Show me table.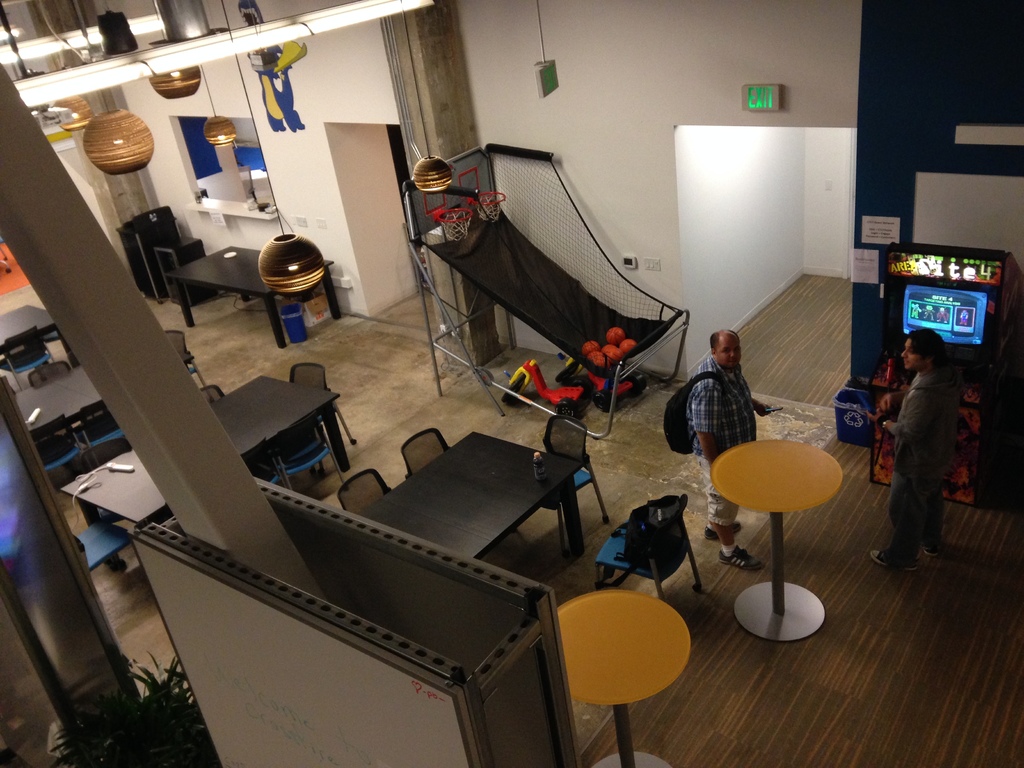
table is here: crop(17, 357, 118, 443).
